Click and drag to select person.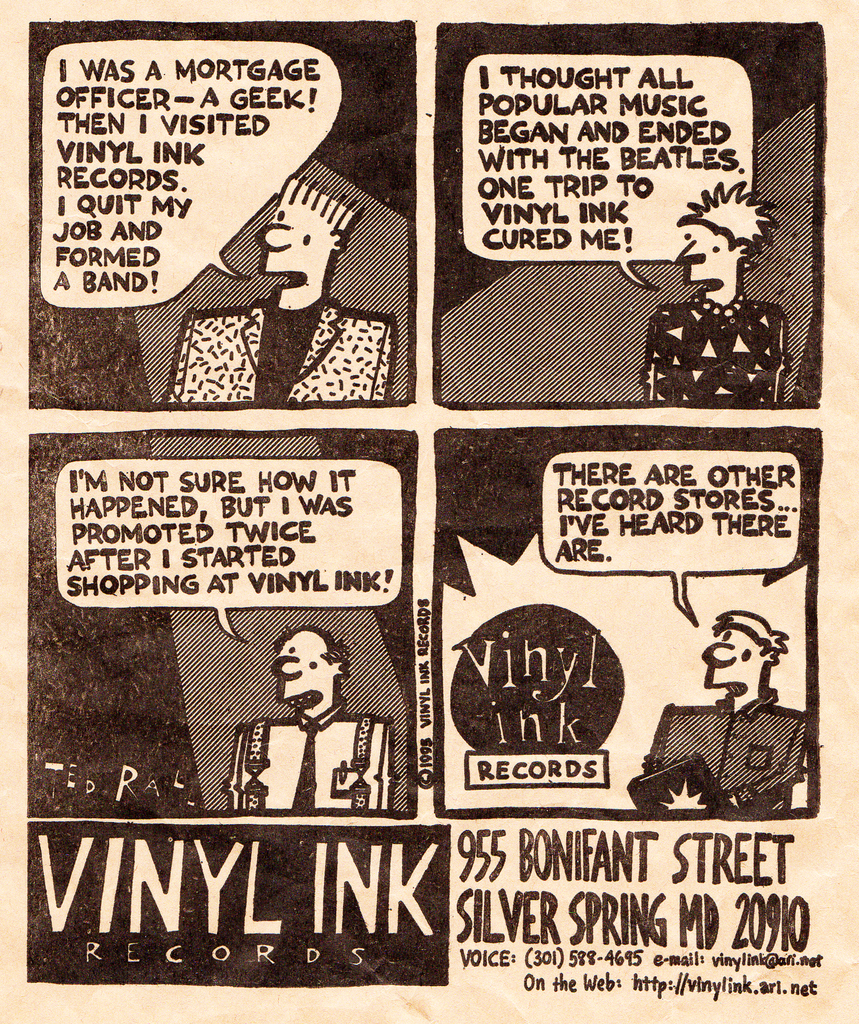
Selection: 161/178/400/400.
